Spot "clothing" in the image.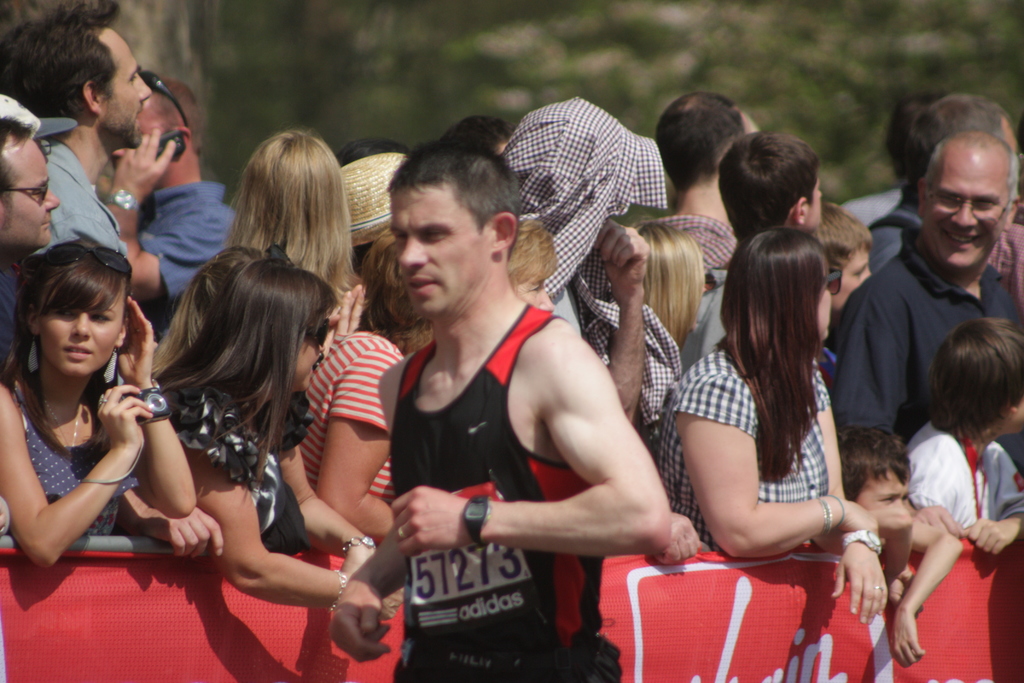
"clothing" found at l=12, t=372, r=159, b=534.
